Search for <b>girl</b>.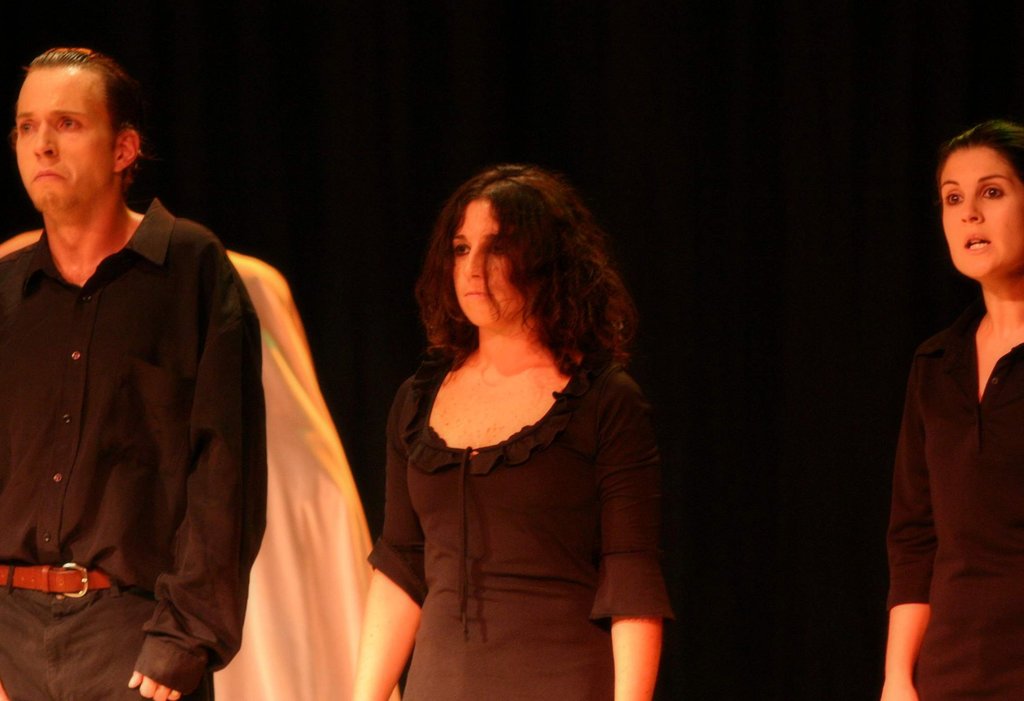
Found at 351/161/672/700.
